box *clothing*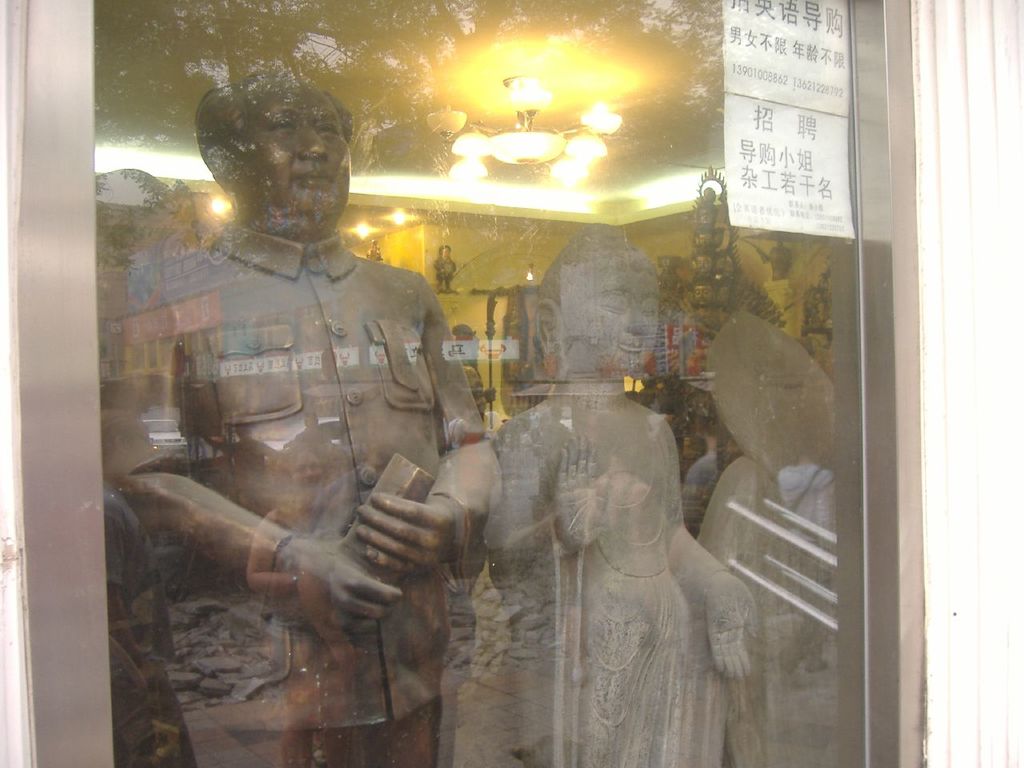
box=[100, 214, 494, 767]
